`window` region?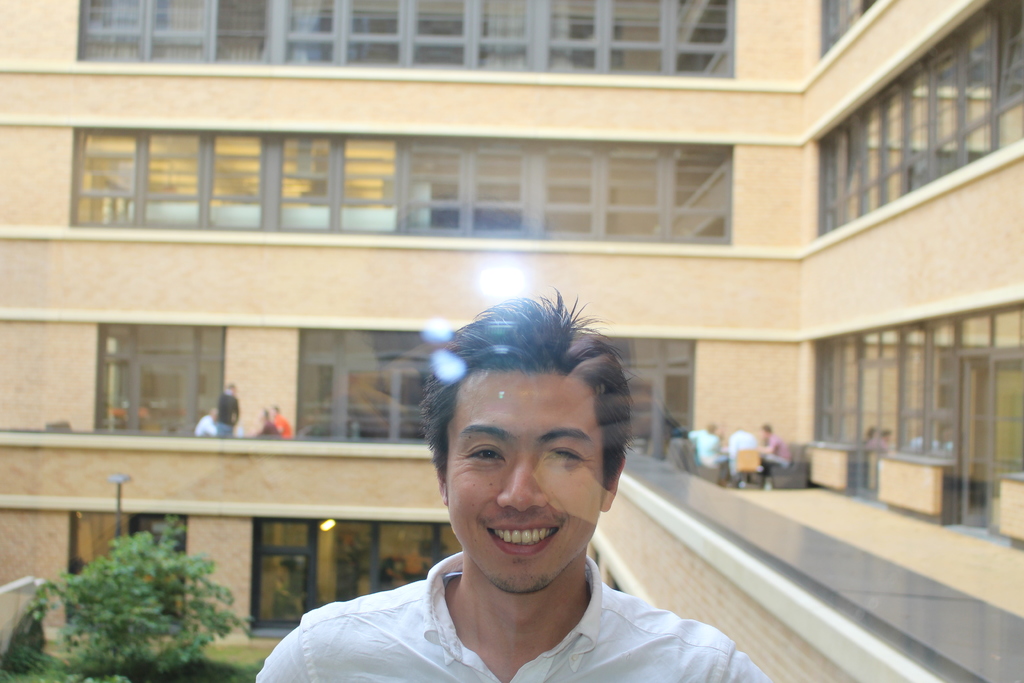
x1=68 y1=129 x2=733 y2=243
